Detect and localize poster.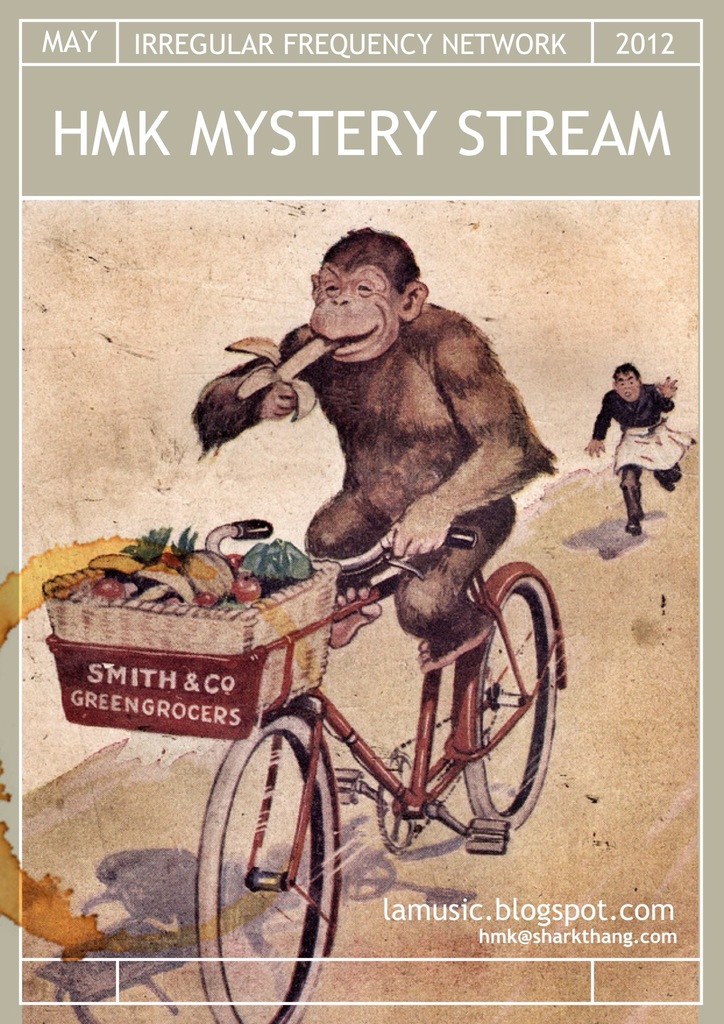
Localized at box(0, 0, 723, 1023).
